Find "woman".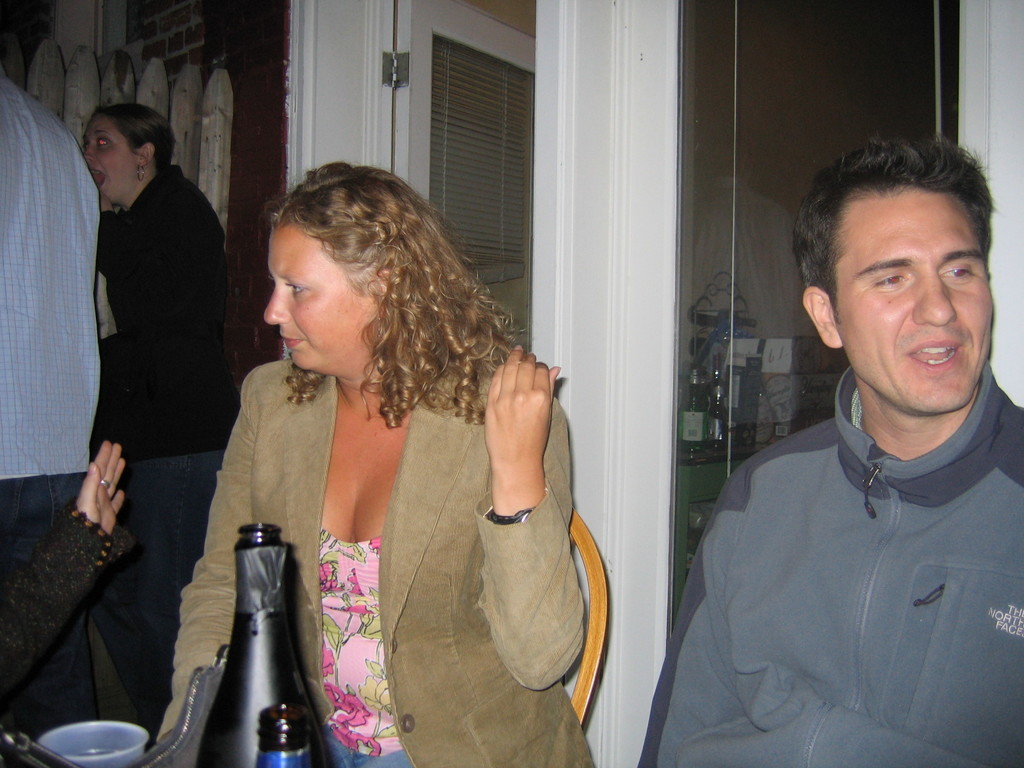
crop(0, 437, 134, 708).
